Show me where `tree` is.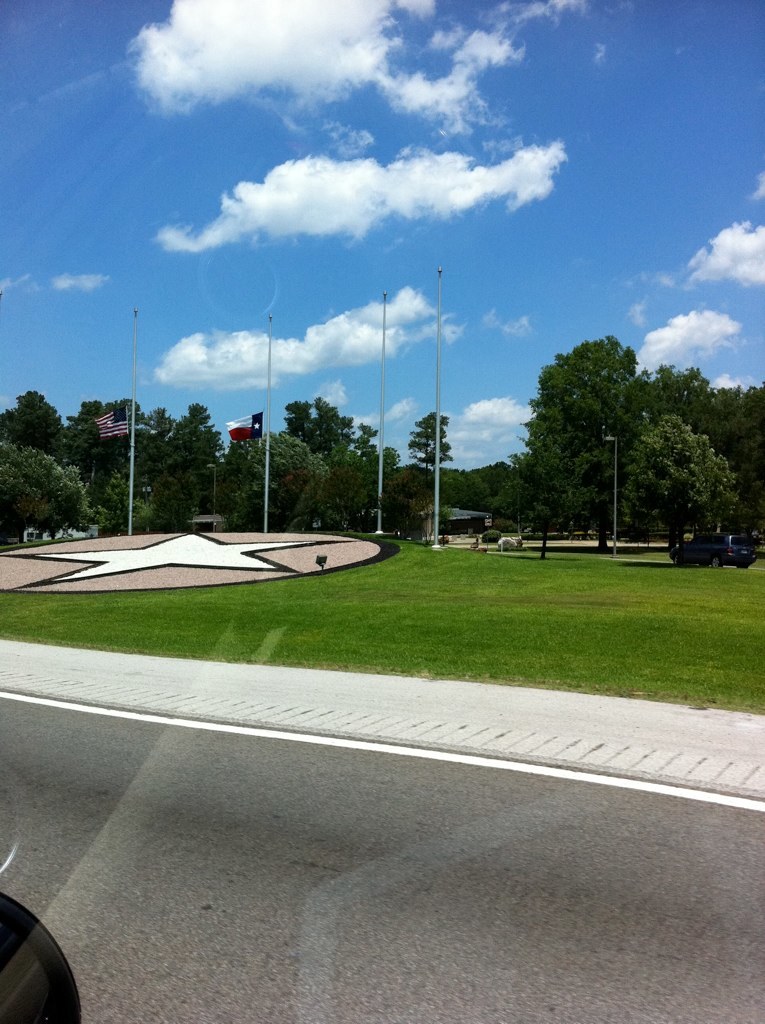
`tree` is at bbox(147, 402, 181, 491).
